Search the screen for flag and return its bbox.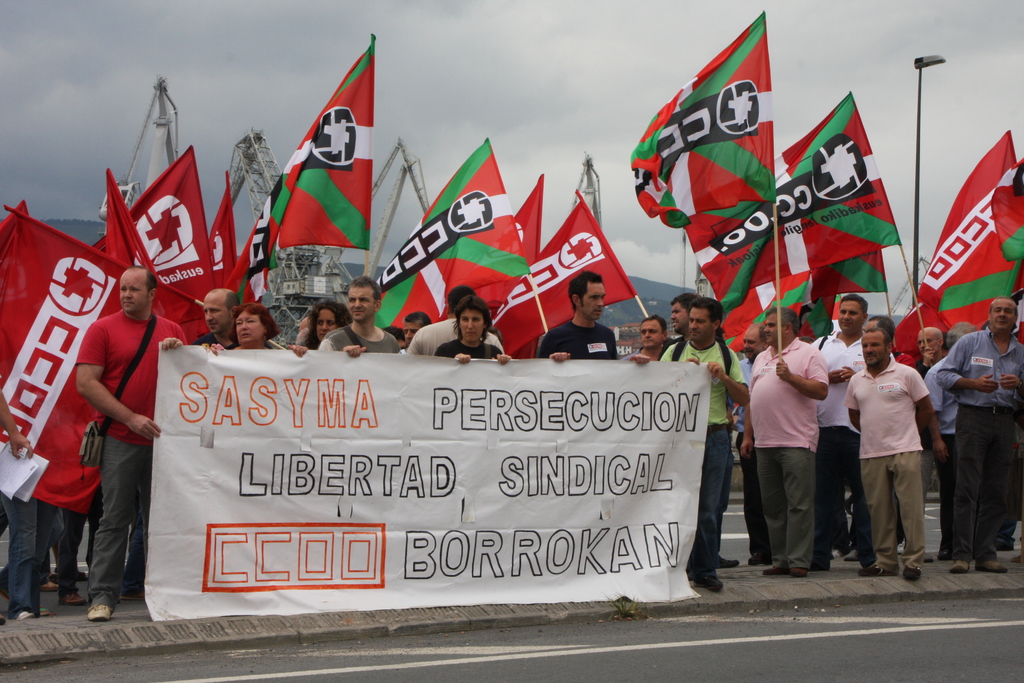
Found: pyautogui.locateOnScreen(204, 172, 241, 300).
